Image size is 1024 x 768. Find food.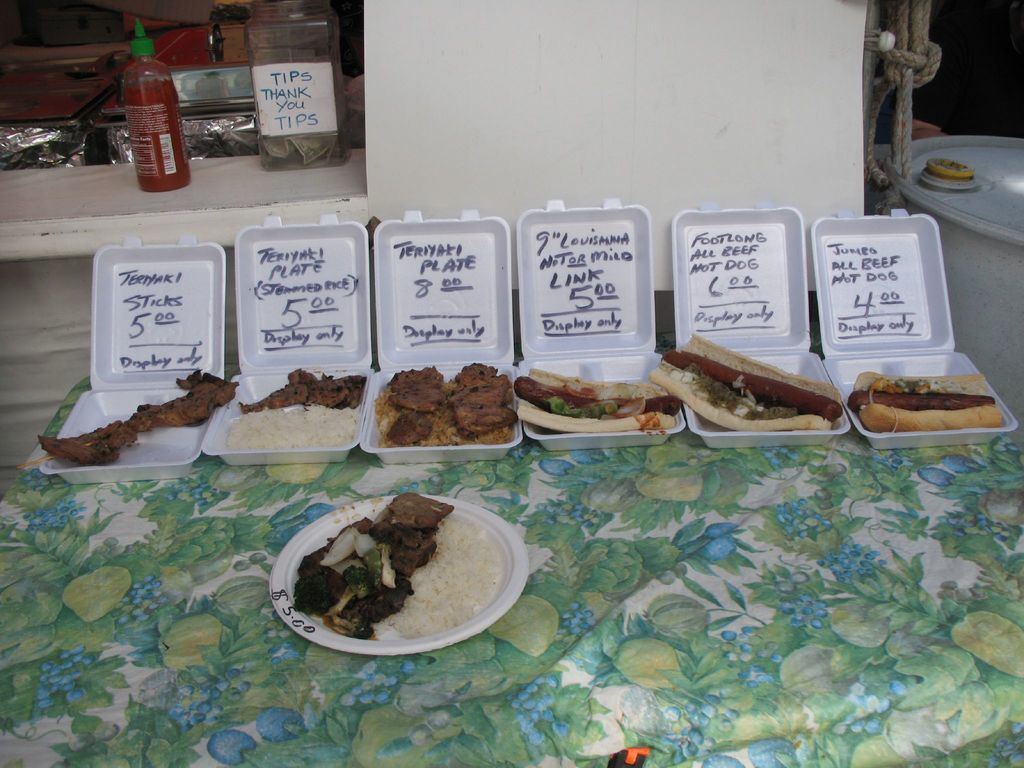
left=931, top=156, right=973, bottom=184.
